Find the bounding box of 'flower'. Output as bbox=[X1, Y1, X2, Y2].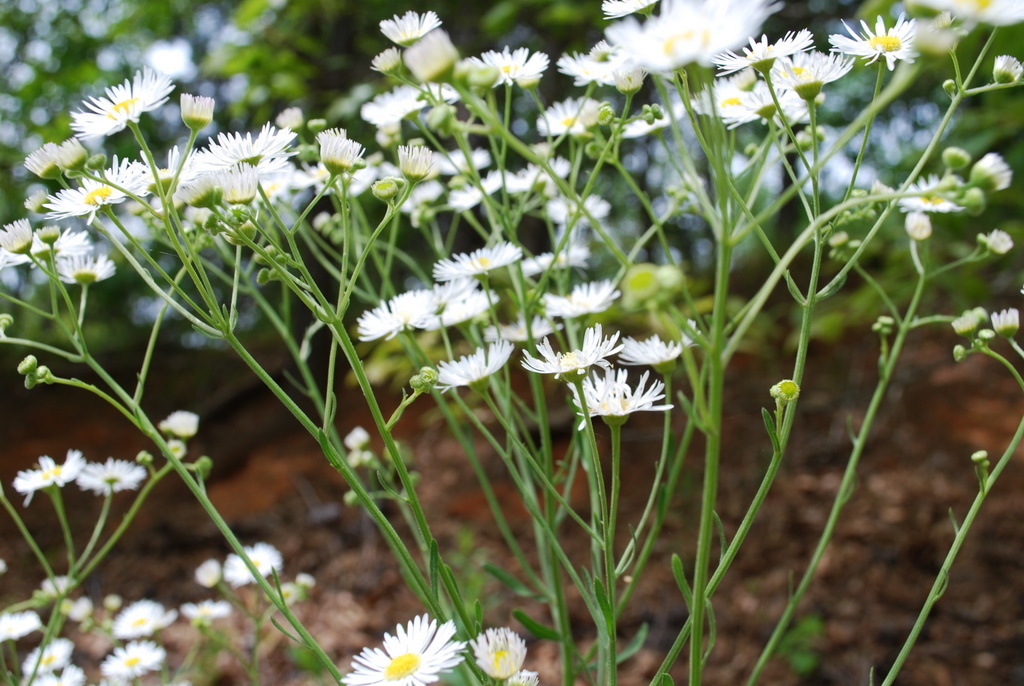
bbox=[599, 0, 658, 21].
